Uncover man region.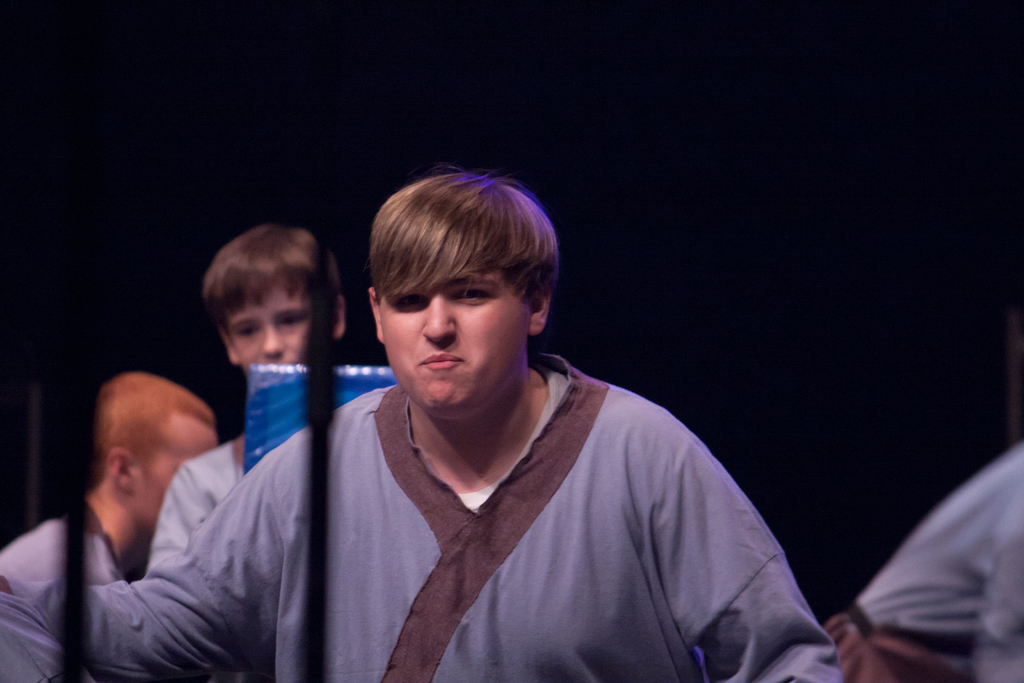
Uncovered: bbox=[0, 168, 852, 682].
